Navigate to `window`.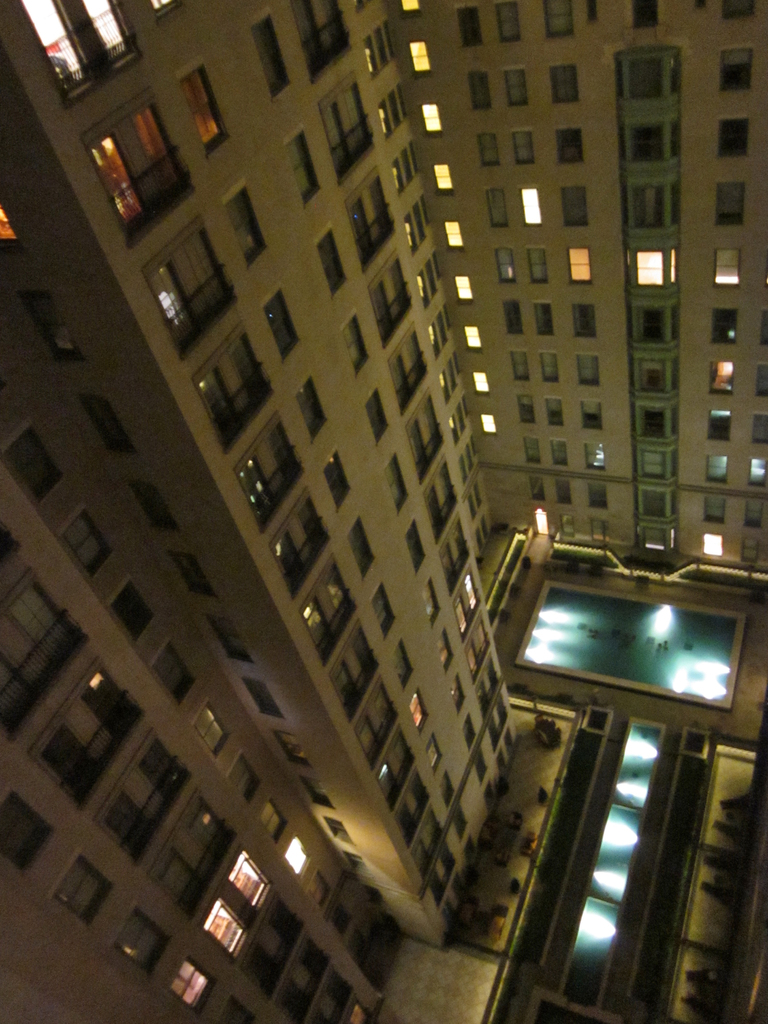
Navigation target: [left=444, top=797, right=472, bottom=837].
